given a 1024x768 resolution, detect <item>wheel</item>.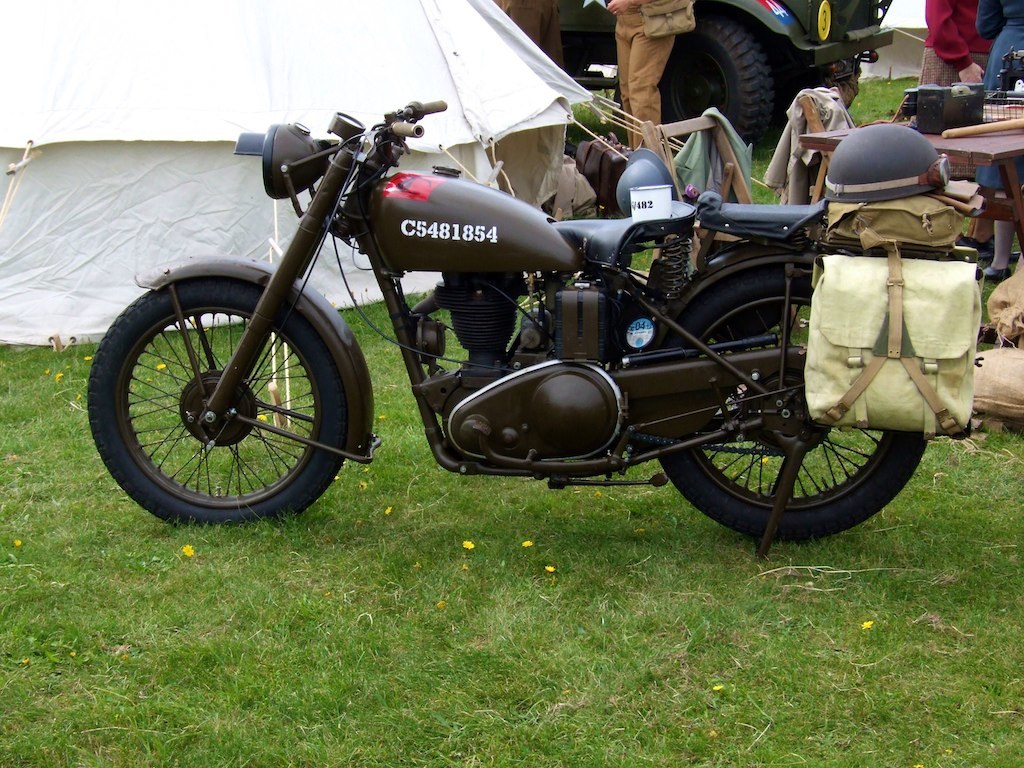
(85, 255, 364, 528).
